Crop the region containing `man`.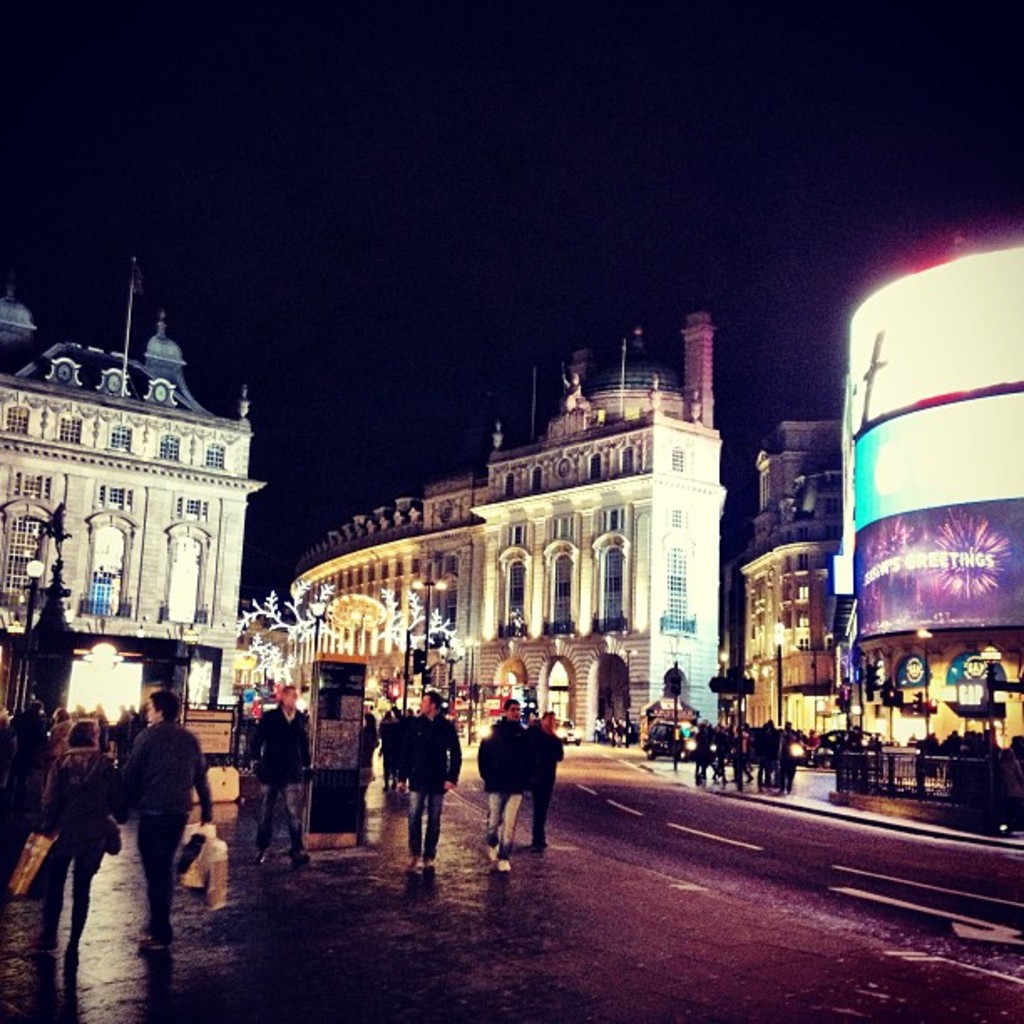
Crop region: bbox(616, 718, 626, 745).
